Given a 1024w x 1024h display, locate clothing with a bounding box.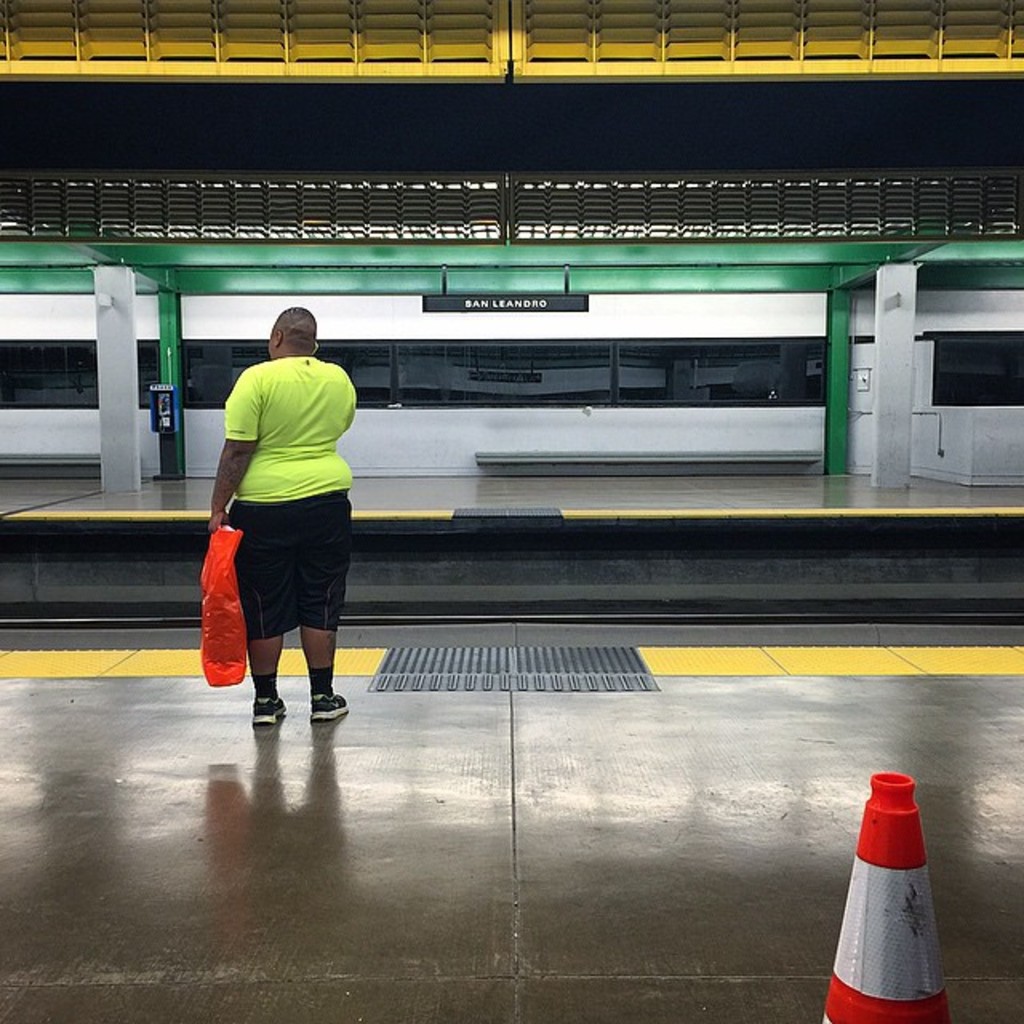
Located: 205 310 360 696.
